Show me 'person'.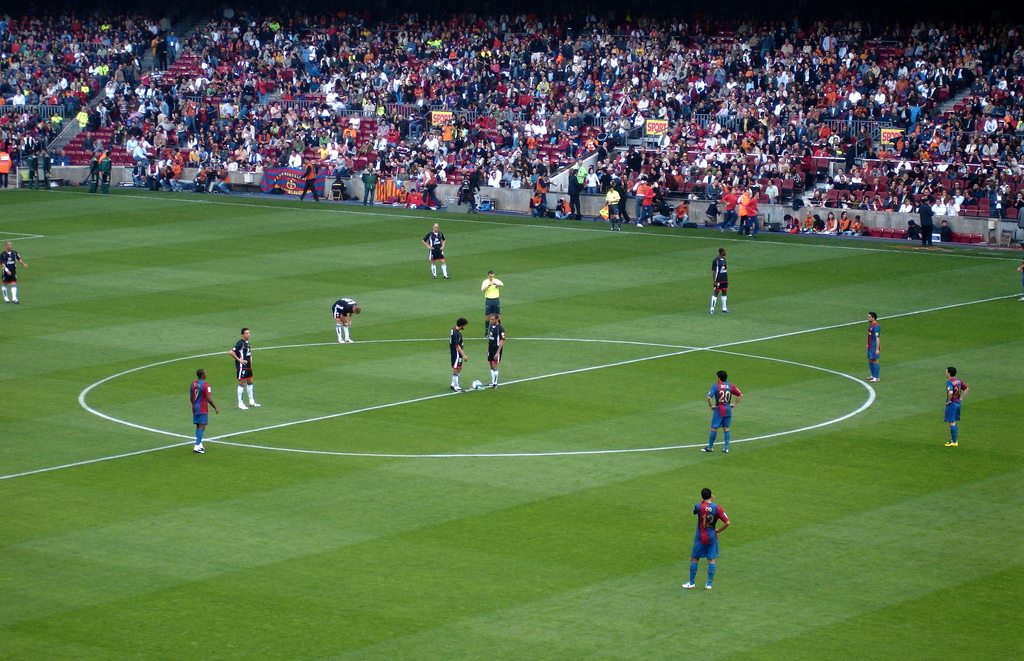
'person' is here: <box>0,240,27,304</box>.
